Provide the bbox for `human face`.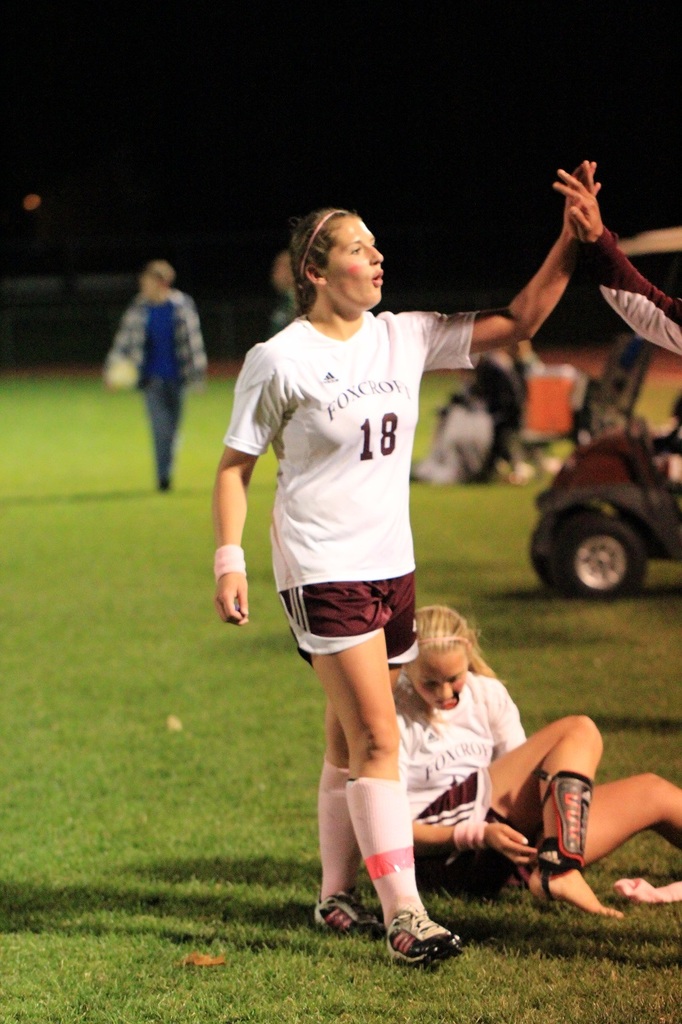
319, 216, 385, 304.
